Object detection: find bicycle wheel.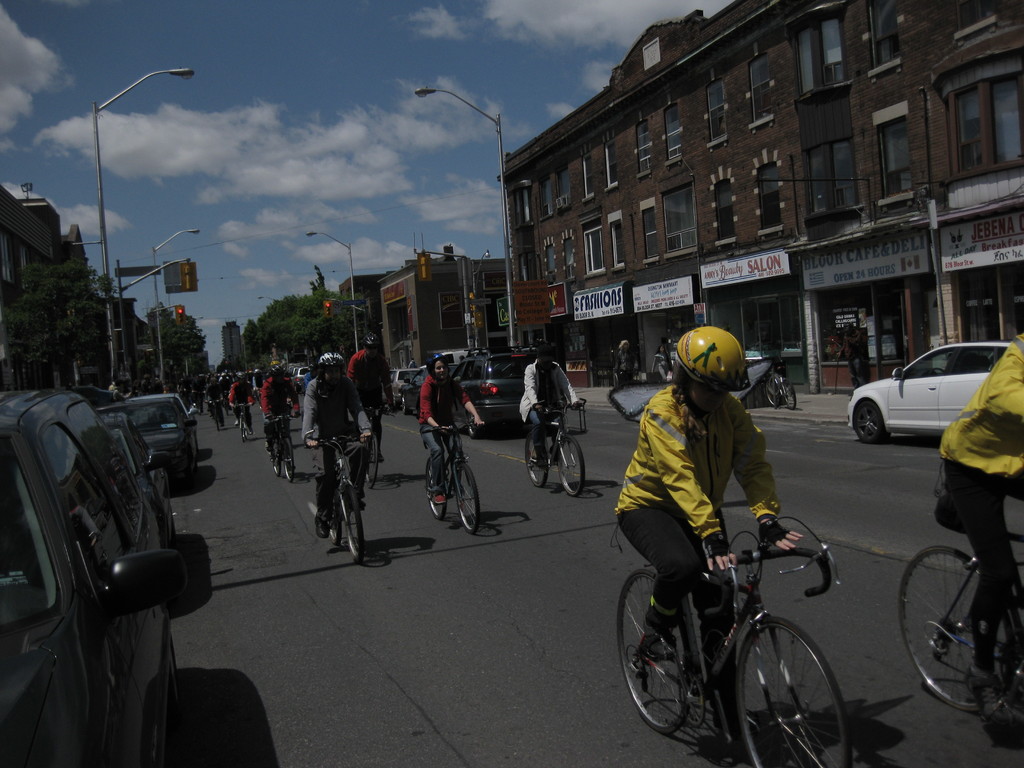
rect(237, 413, 245, 445).
